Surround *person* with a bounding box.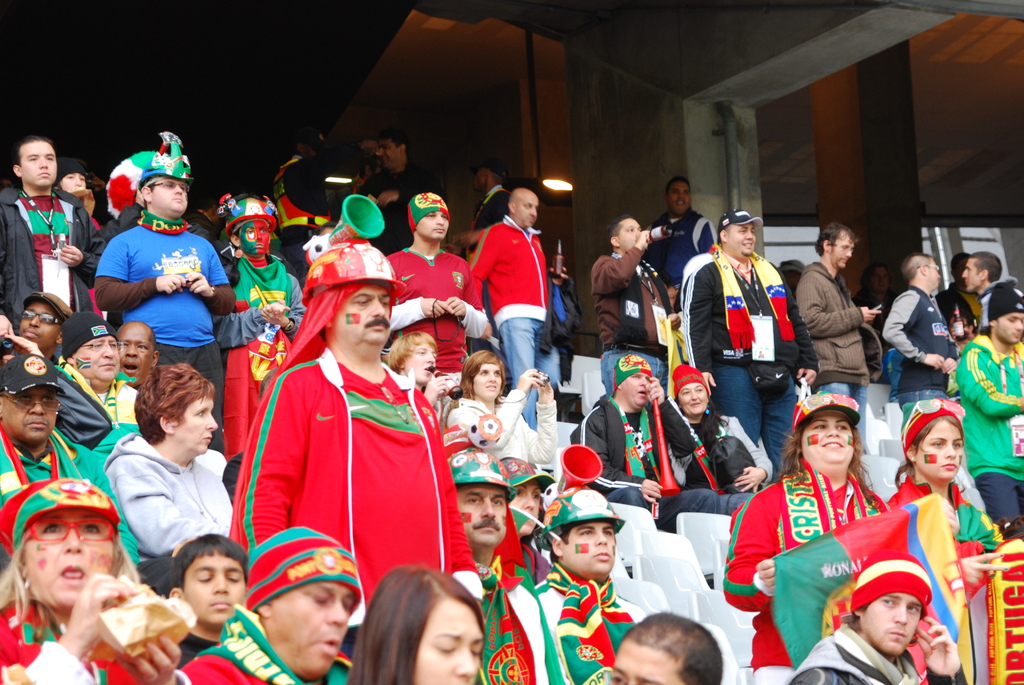
Rect(86, 156, 249, 381).
